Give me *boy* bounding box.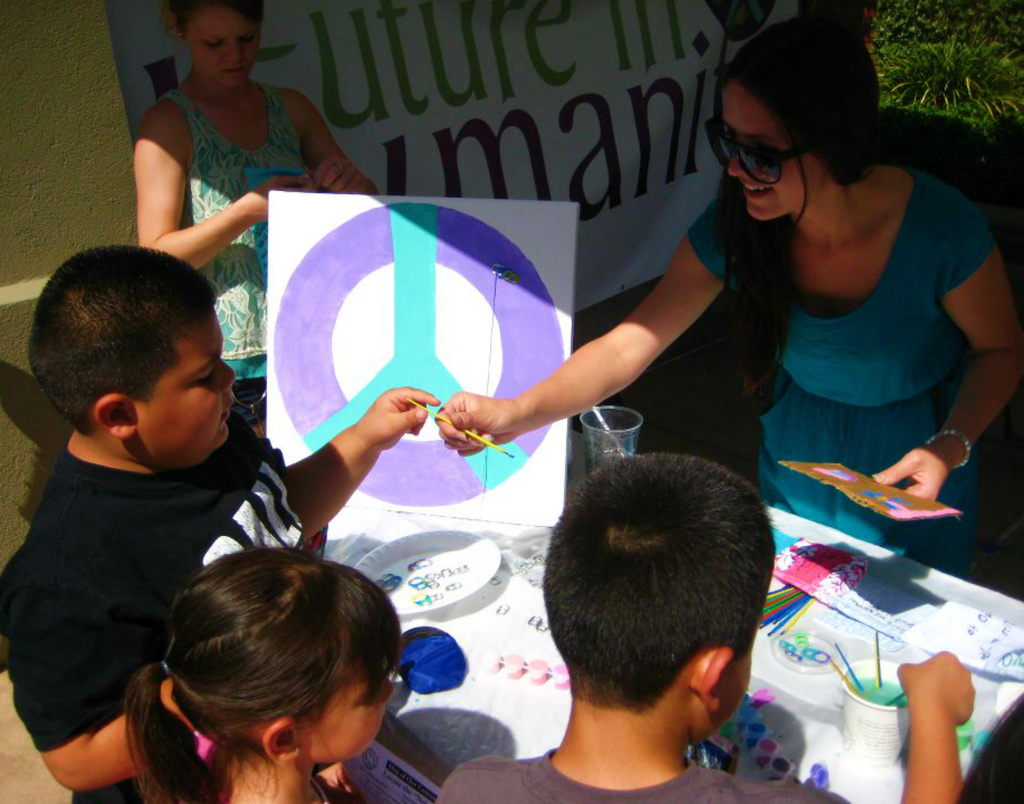
(440,451,977,803).
